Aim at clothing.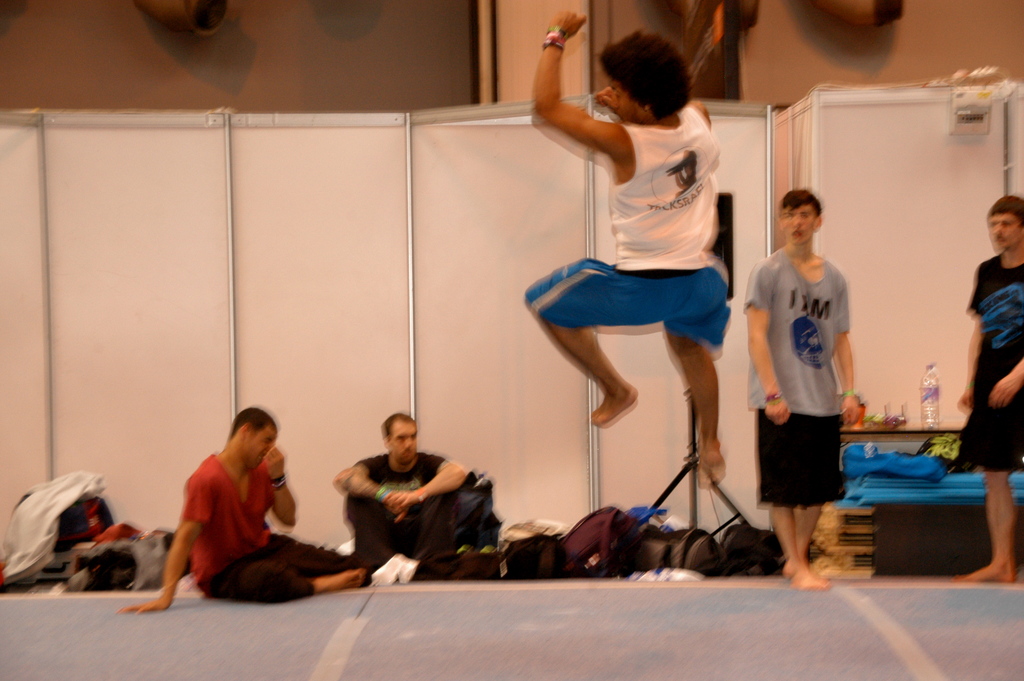
Aimed at Rect(609, 106, 727, 272).
